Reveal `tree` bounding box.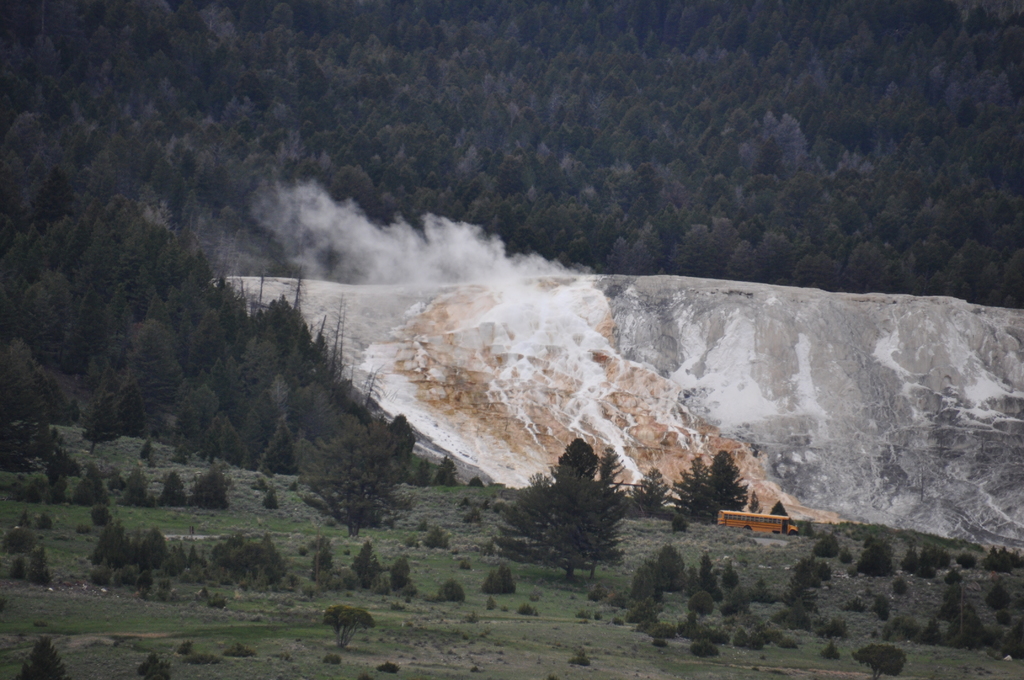
Revealed: [x1=121, y1=465, x2=150, y2=508].
